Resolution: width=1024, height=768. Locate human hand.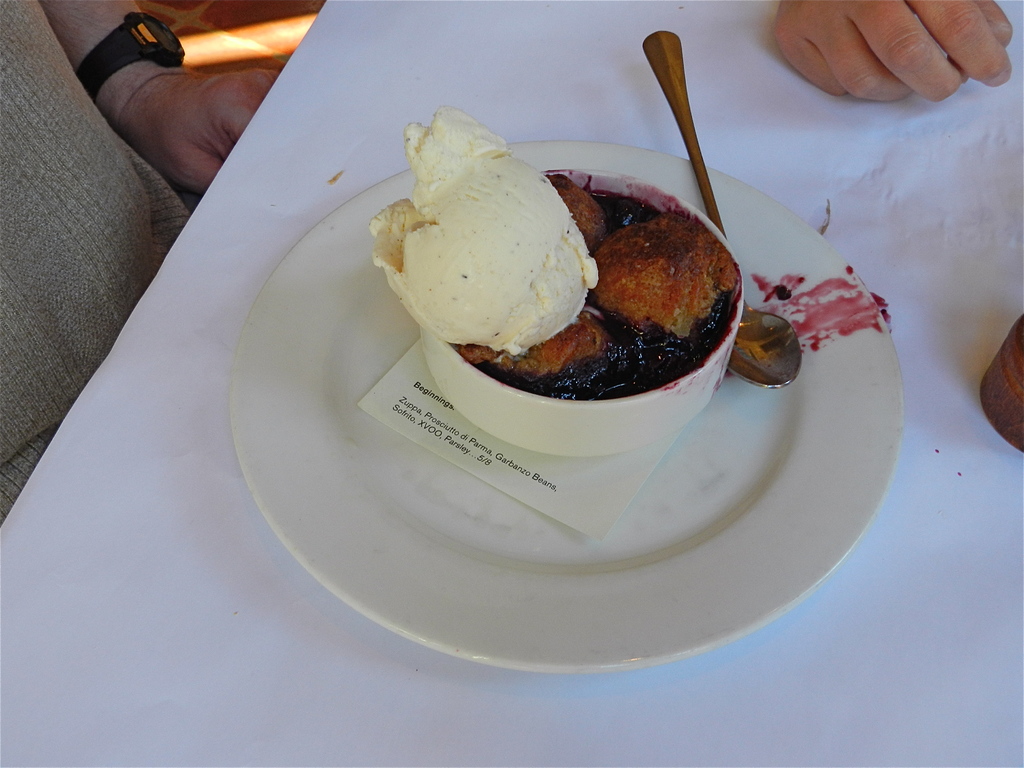
{"x1": 121, "y1": 69, "x2": 280, "y2": 196}.
